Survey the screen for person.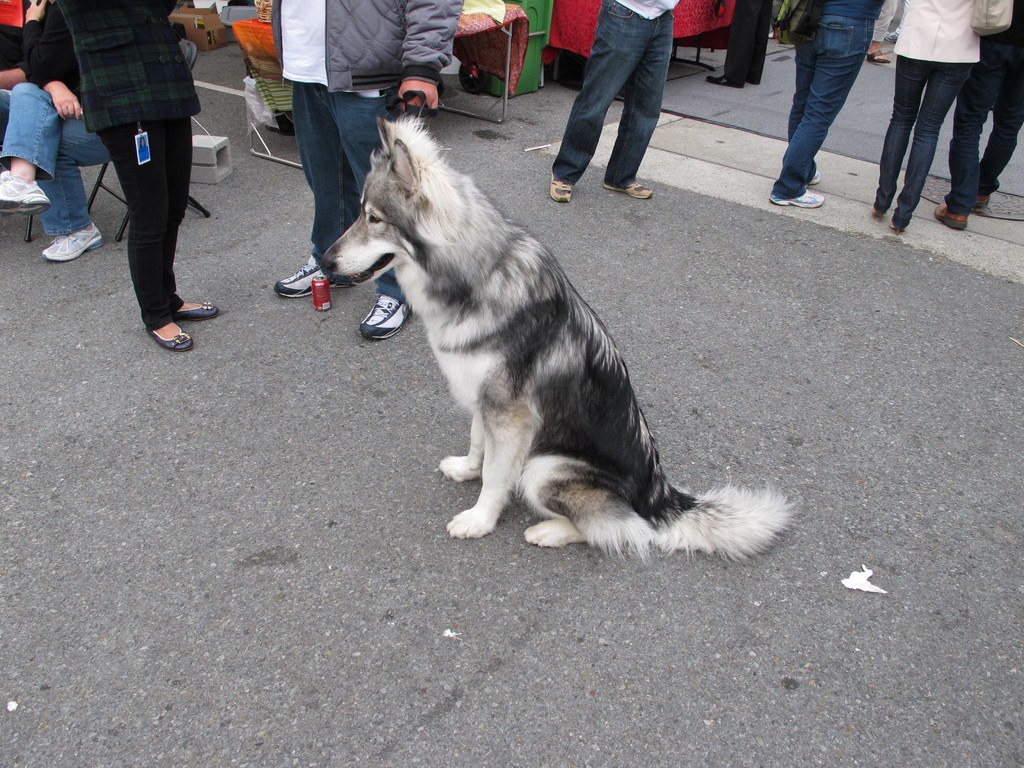
Survey found: crop(866, 0, 906, 77).
